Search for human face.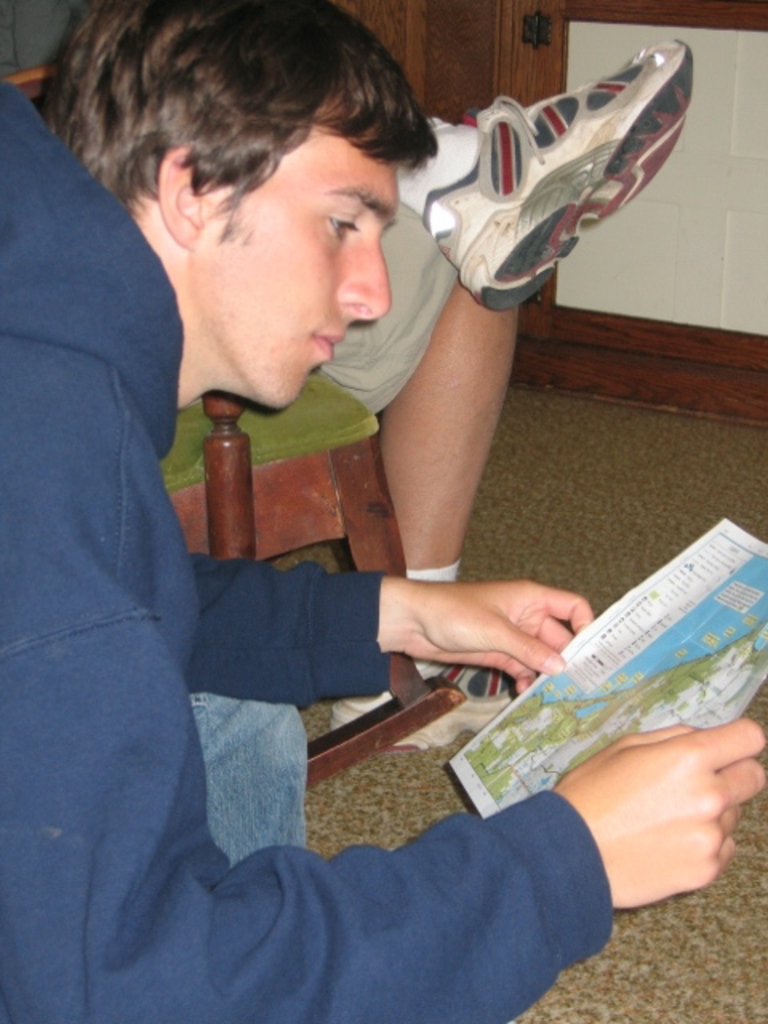
Found at bbox(190, 118, 422, 408).
